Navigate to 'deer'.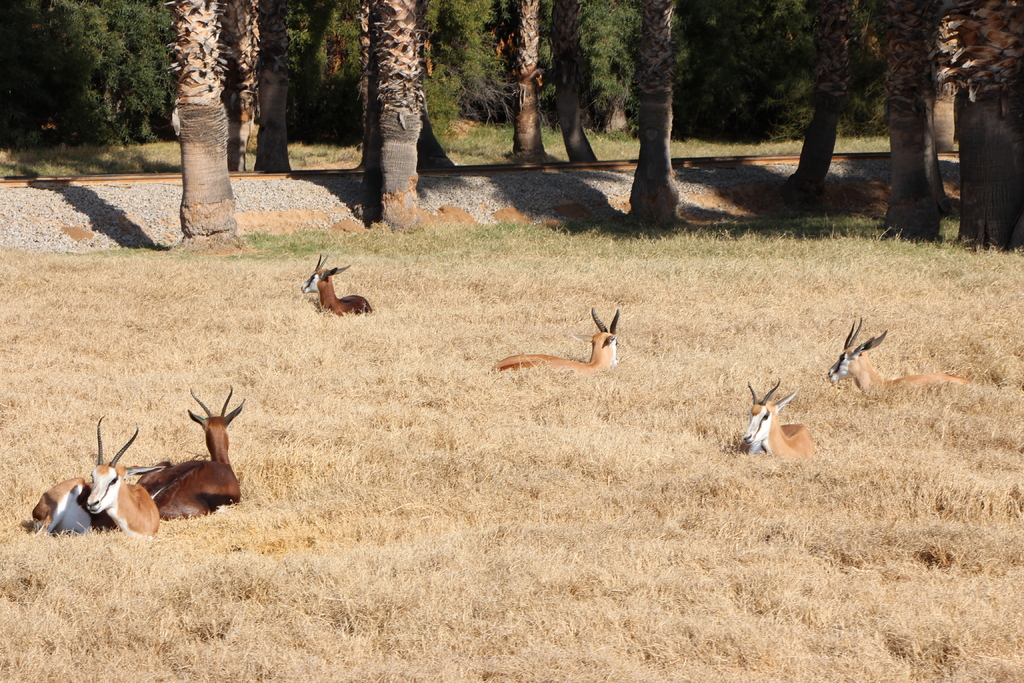
Navigation target: detection(742, 378, 813, 458).
